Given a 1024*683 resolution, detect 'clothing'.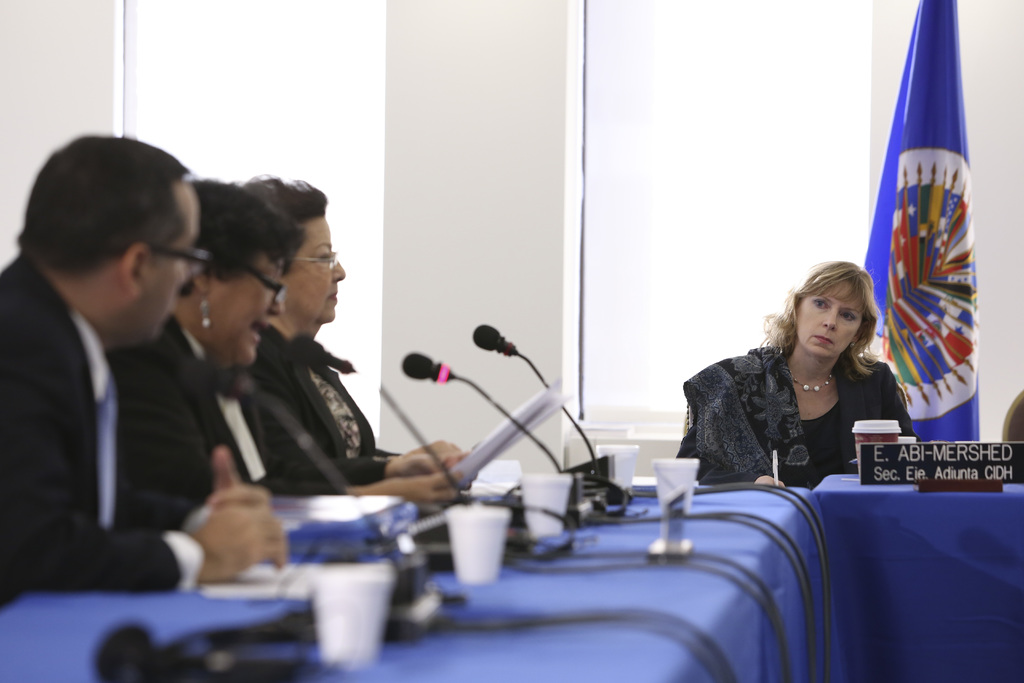
[233,323,388,484].
